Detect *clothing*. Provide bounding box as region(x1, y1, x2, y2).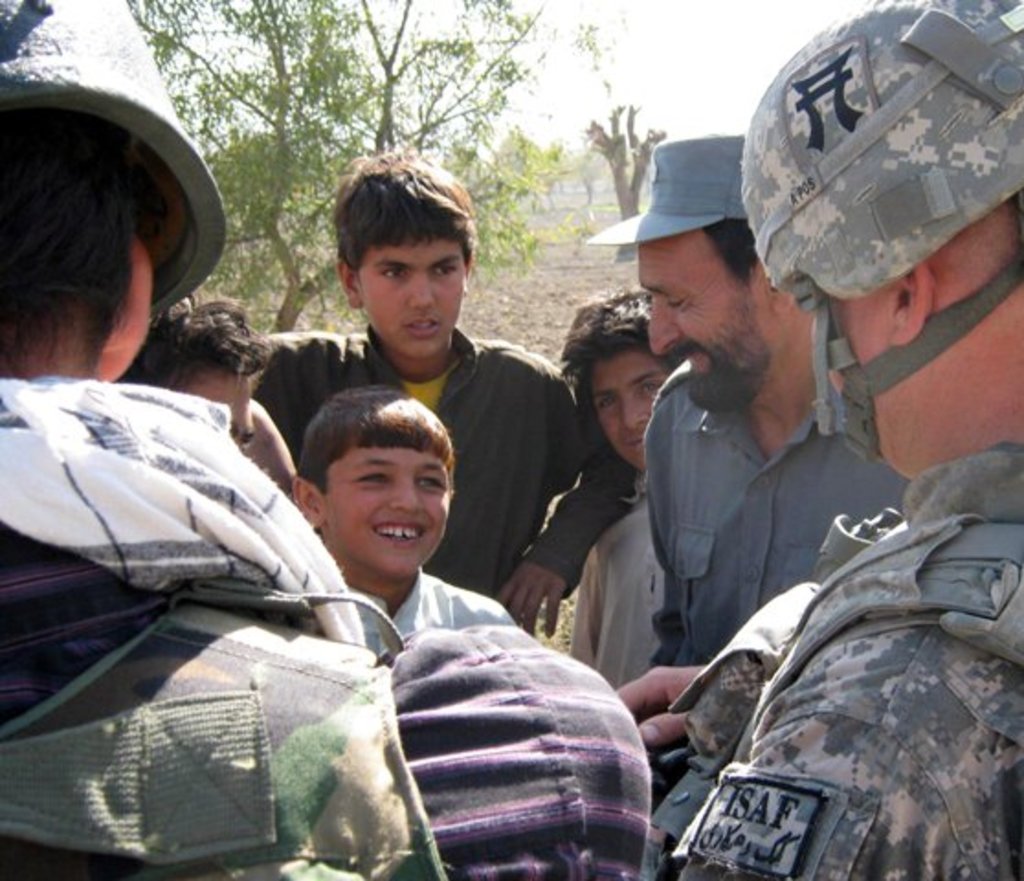
region(0, 376, 446, 879).
